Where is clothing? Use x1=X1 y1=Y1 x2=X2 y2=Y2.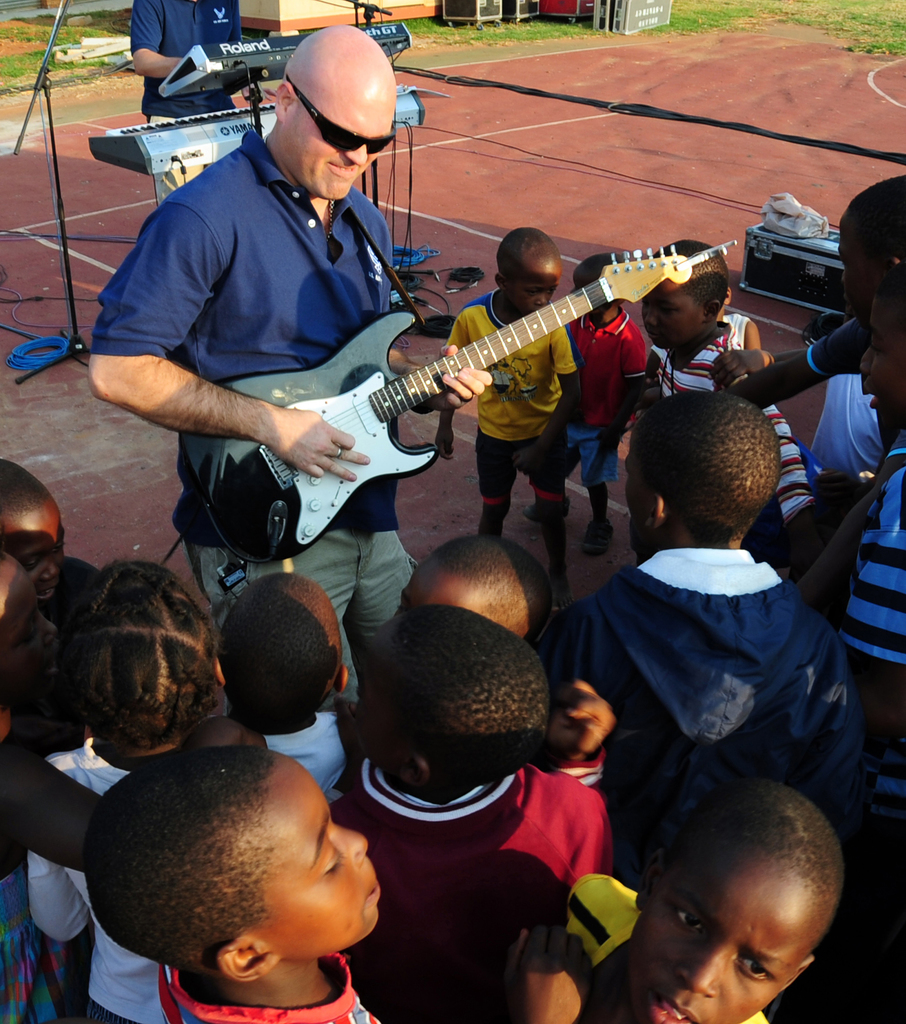
x1=85 y1=122 x2=423 y2=702.
